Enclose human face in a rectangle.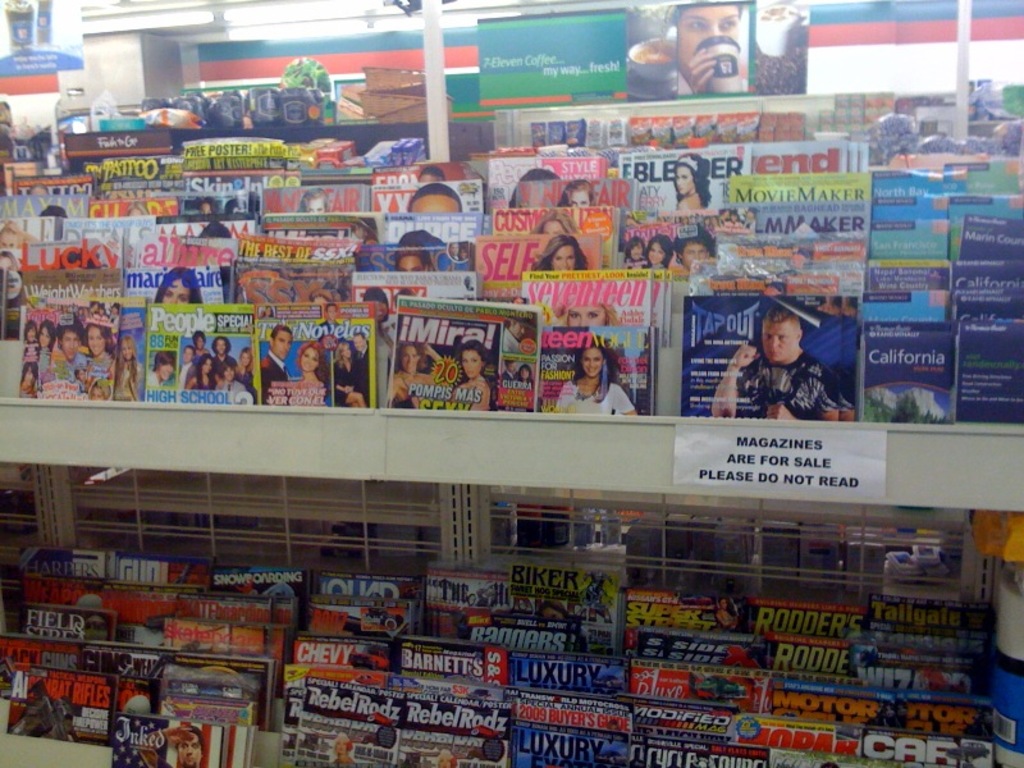
204 357 210 371.
